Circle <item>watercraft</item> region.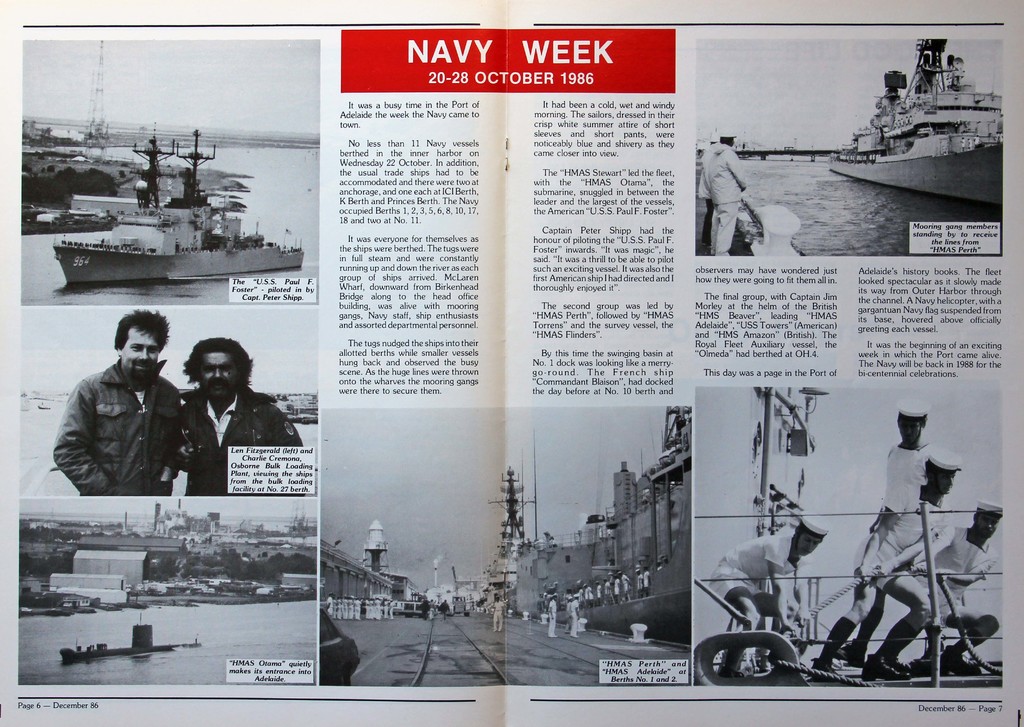
Region: 812,24,1021,192.
